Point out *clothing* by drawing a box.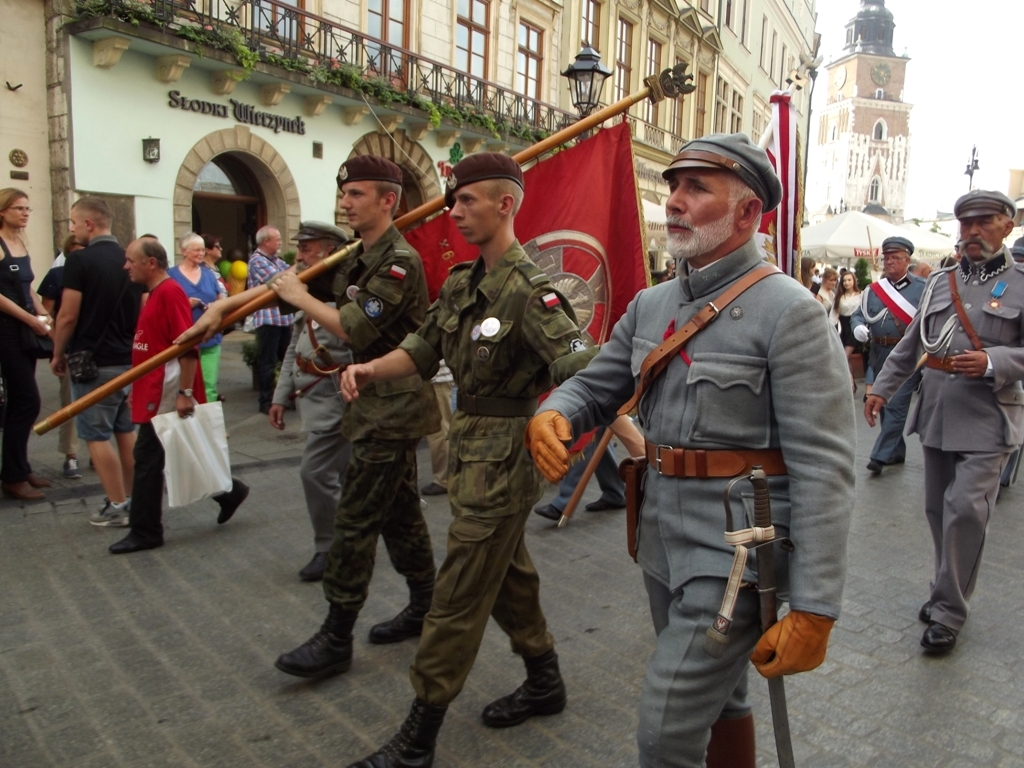
bbox(400, 236, 614, 713).
